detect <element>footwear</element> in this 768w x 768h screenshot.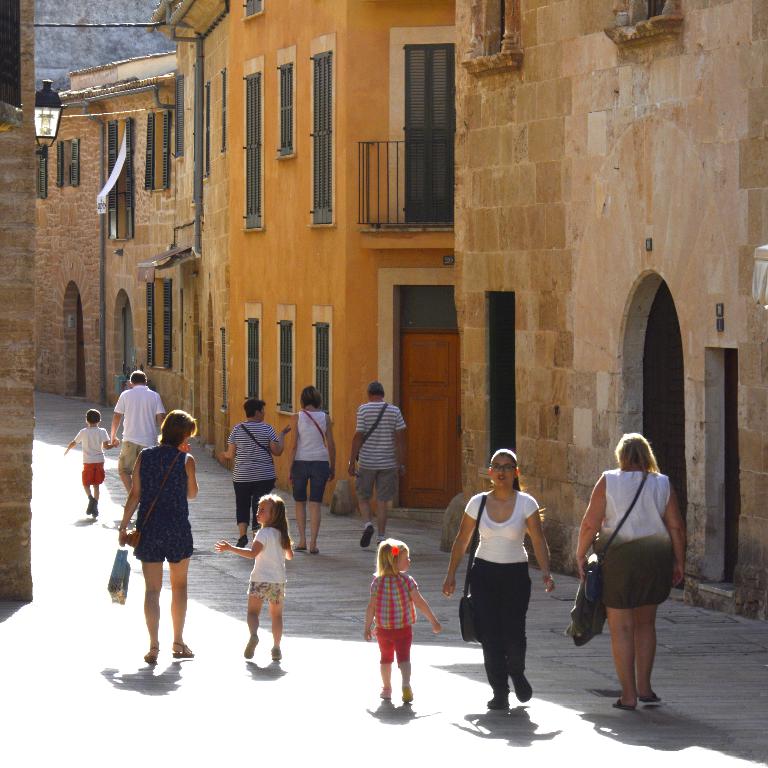
Detection: [x1=271, y1=647, x2=281, y2=661].
